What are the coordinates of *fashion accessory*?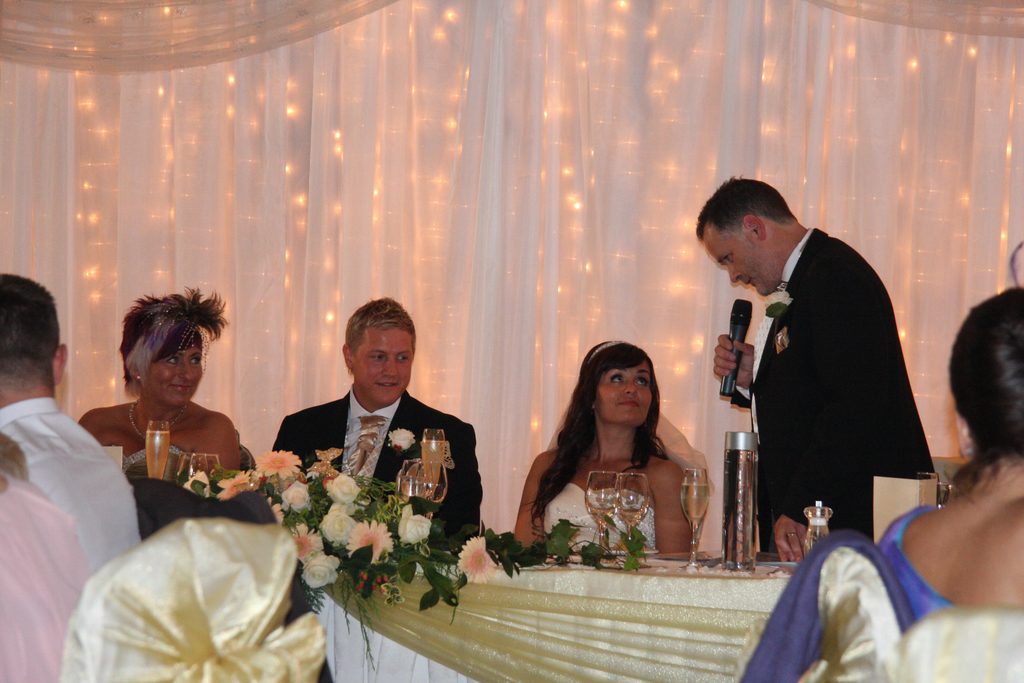
(x1=341, y1=411, x2=390, y2=479).
